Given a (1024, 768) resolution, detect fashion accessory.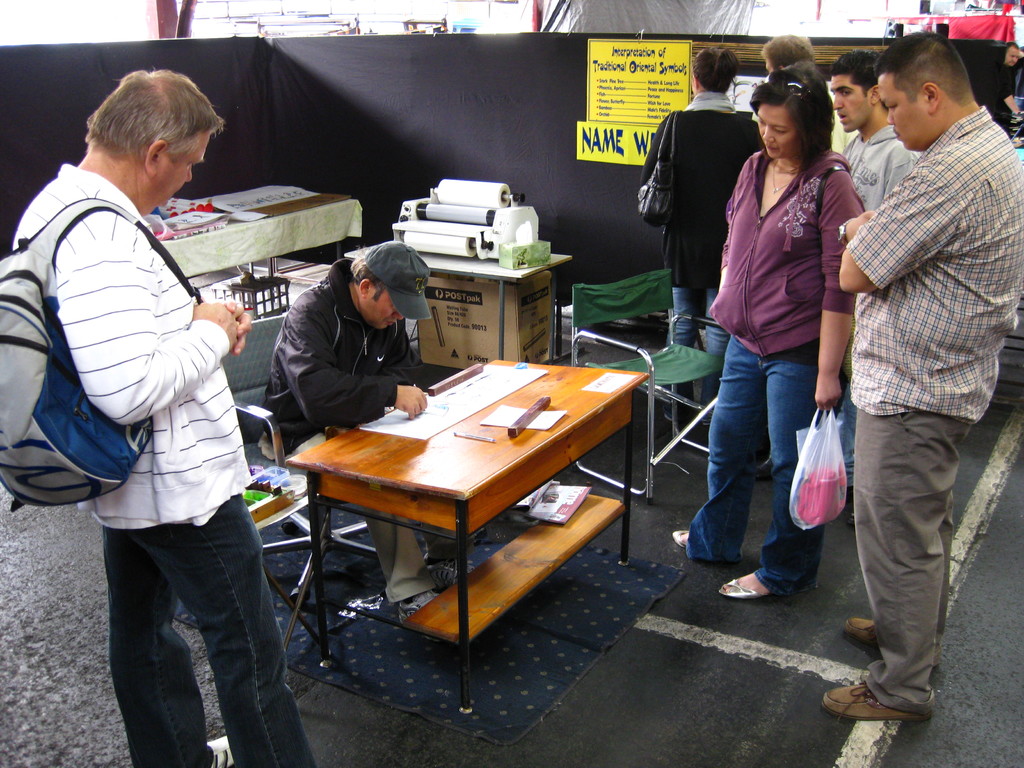
Rect(835, 221, 851, 244).
